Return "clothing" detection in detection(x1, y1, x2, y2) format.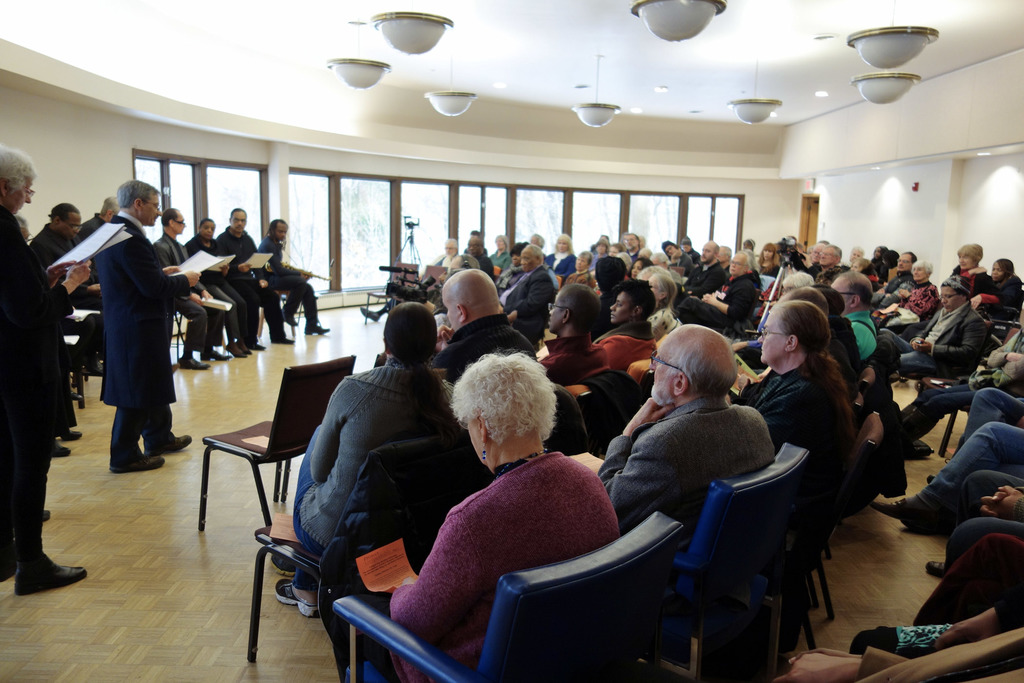
detection(498, 269, 561, 339).
